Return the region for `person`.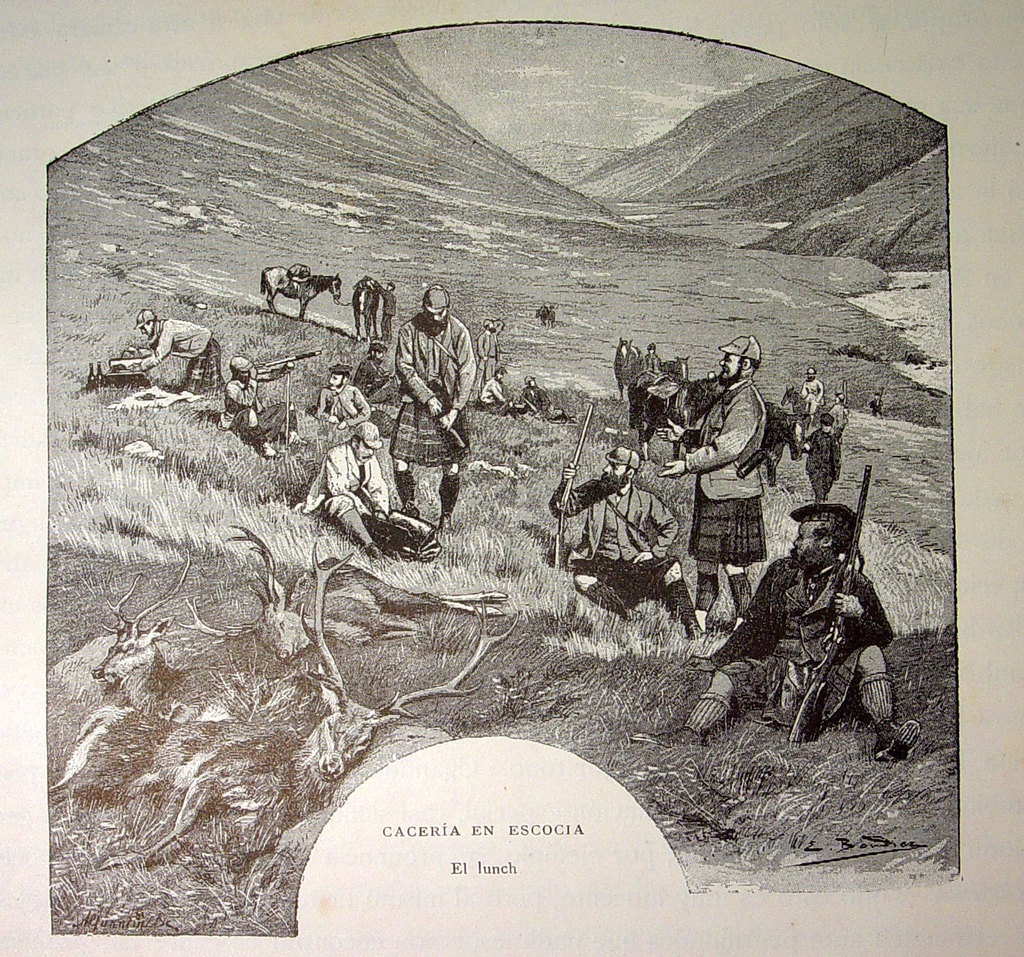
locate(644, 344, 658, 373).
